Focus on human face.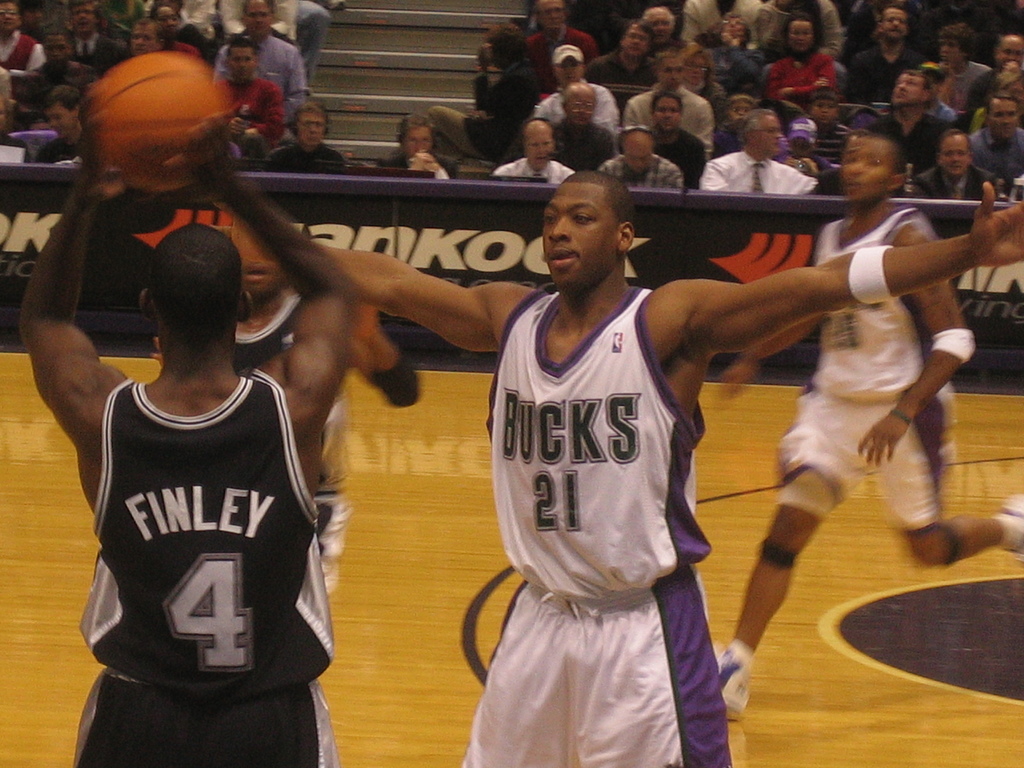
Focused at select_region(293, 113, 324, 144).
